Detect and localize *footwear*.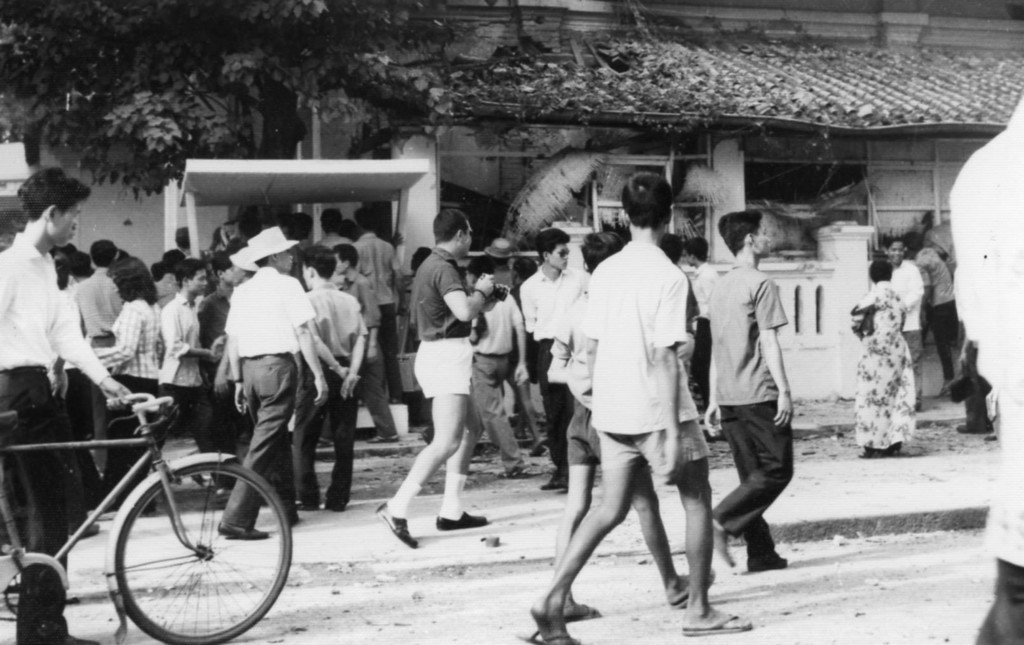
Localized at 514, 630, 581, 644.
